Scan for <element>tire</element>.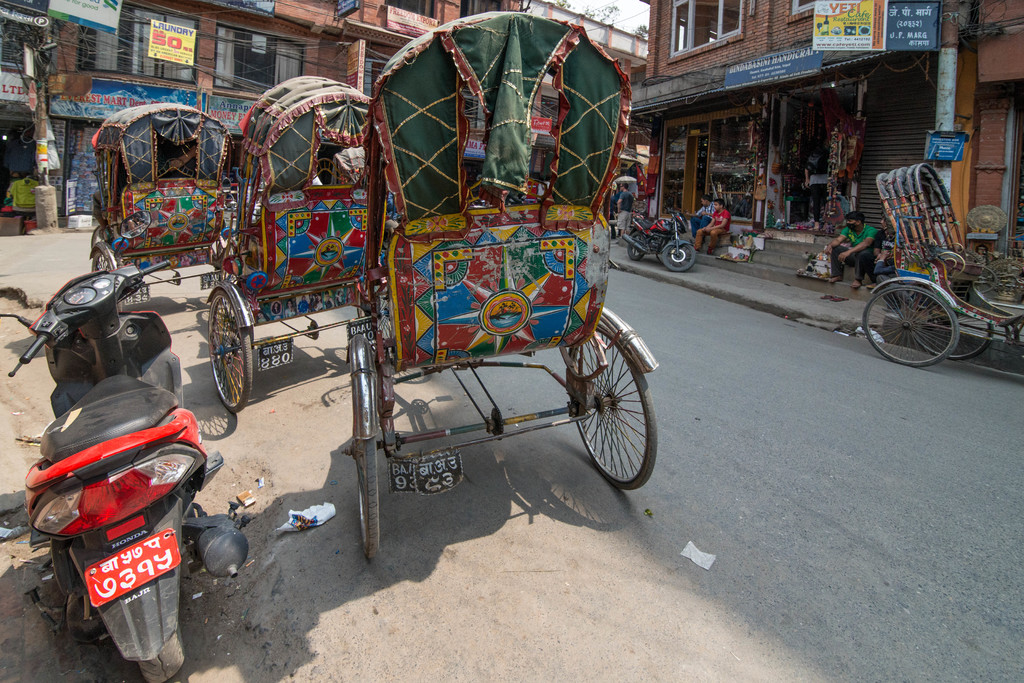
Scan result: (x1=354, y1=277, x2=396, y2=374).
